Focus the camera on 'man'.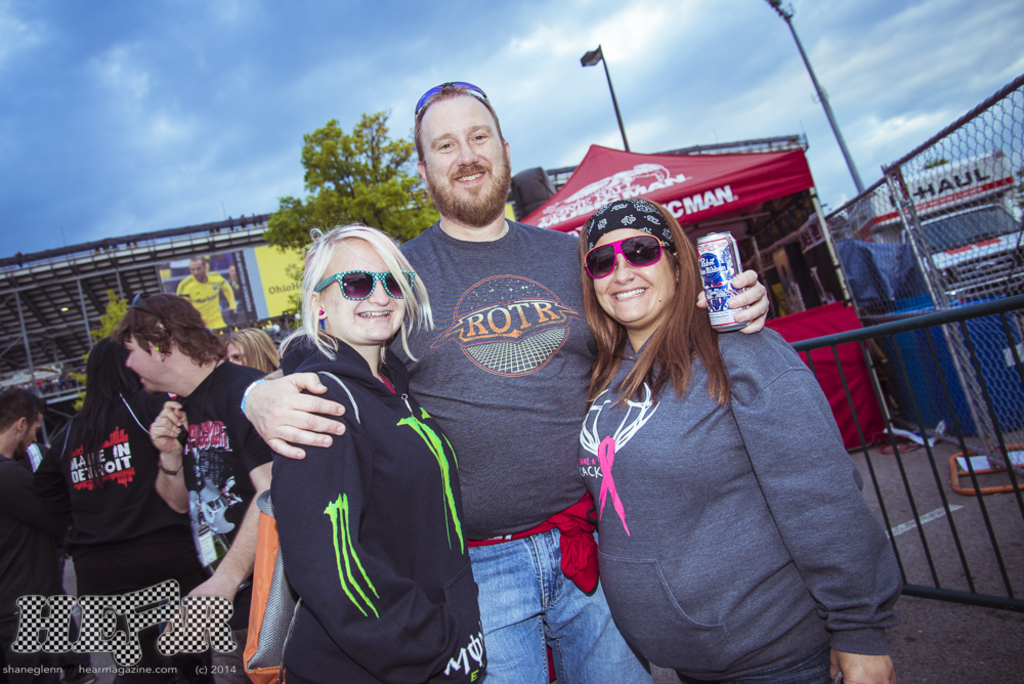
Focus region: region(116, 288, 279, 683).
